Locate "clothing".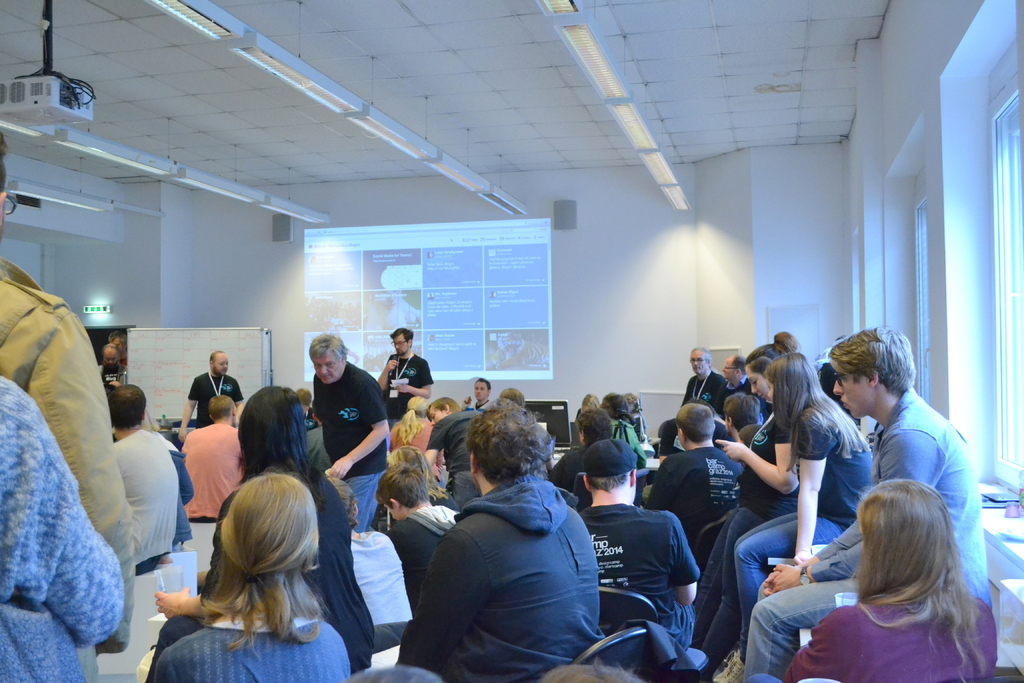
Bounding box: box(312, 362, 388, 536).
